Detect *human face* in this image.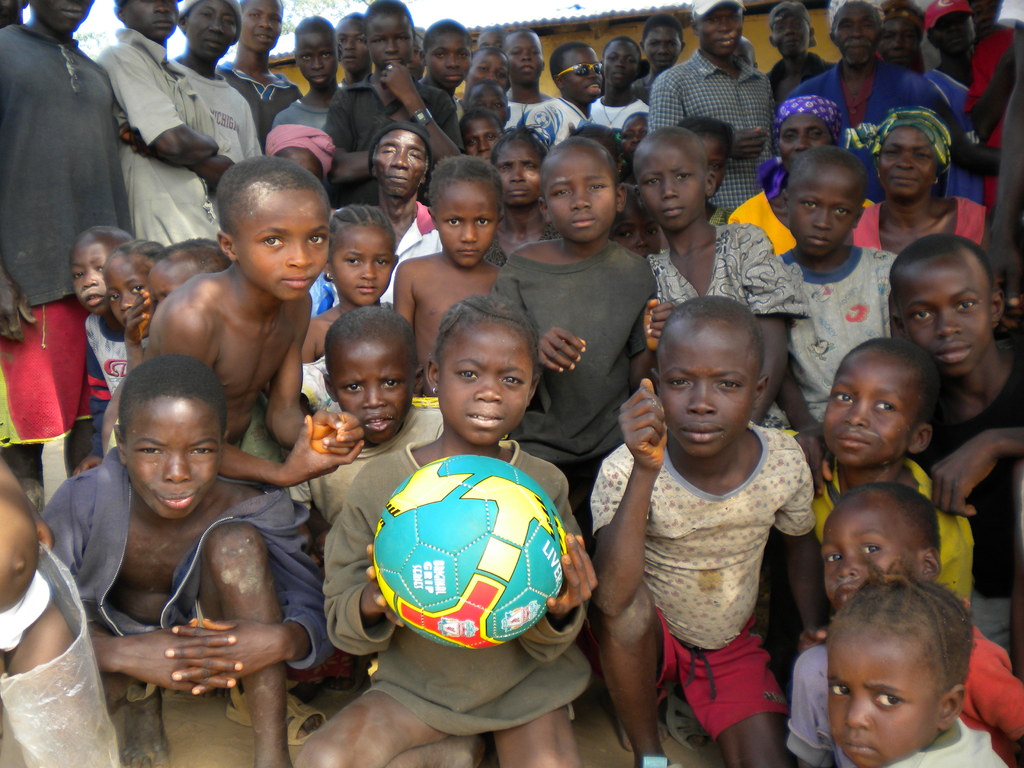
Detection: (872, 10, 924, 67).
